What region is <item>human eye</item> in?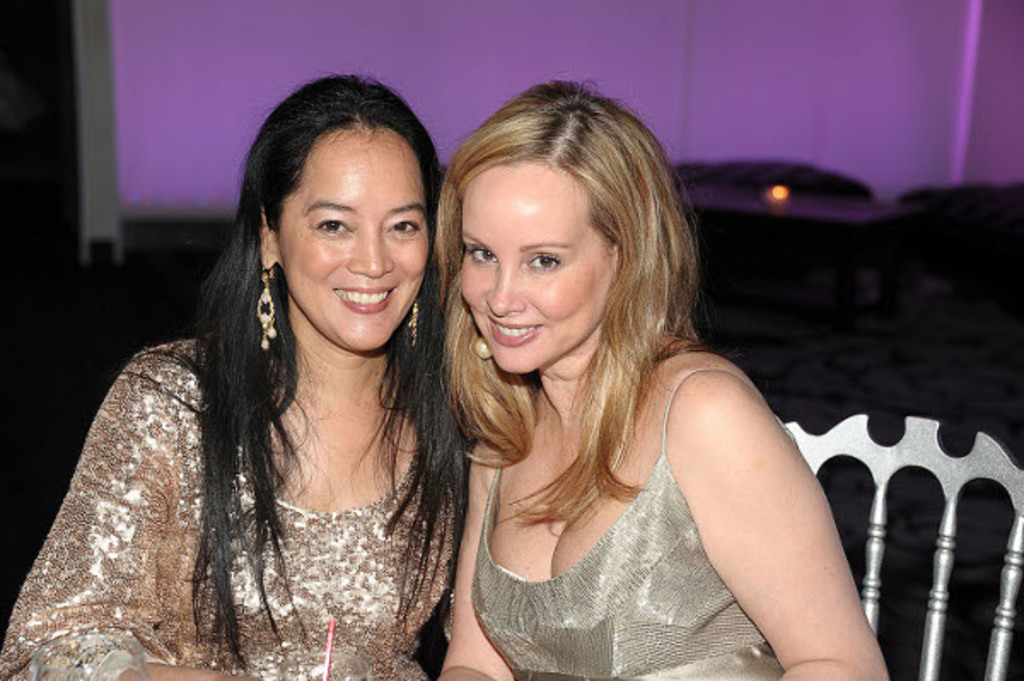
[381, 218, 427, 239].
